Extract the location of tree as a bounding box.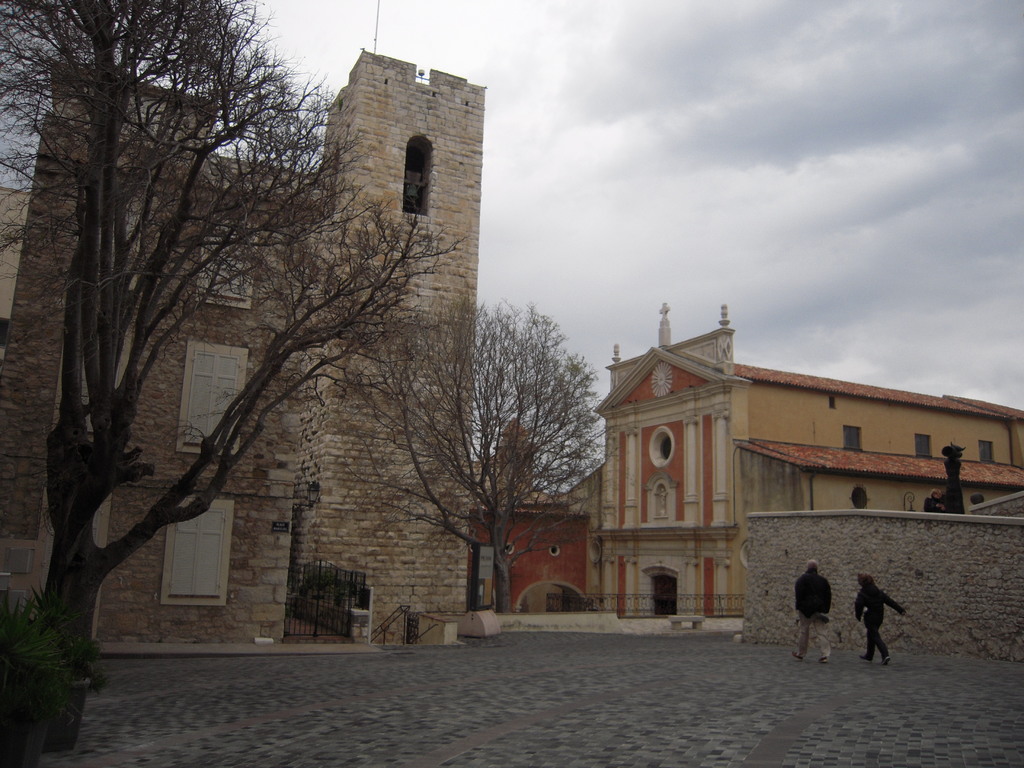
(0,0,473,751).
